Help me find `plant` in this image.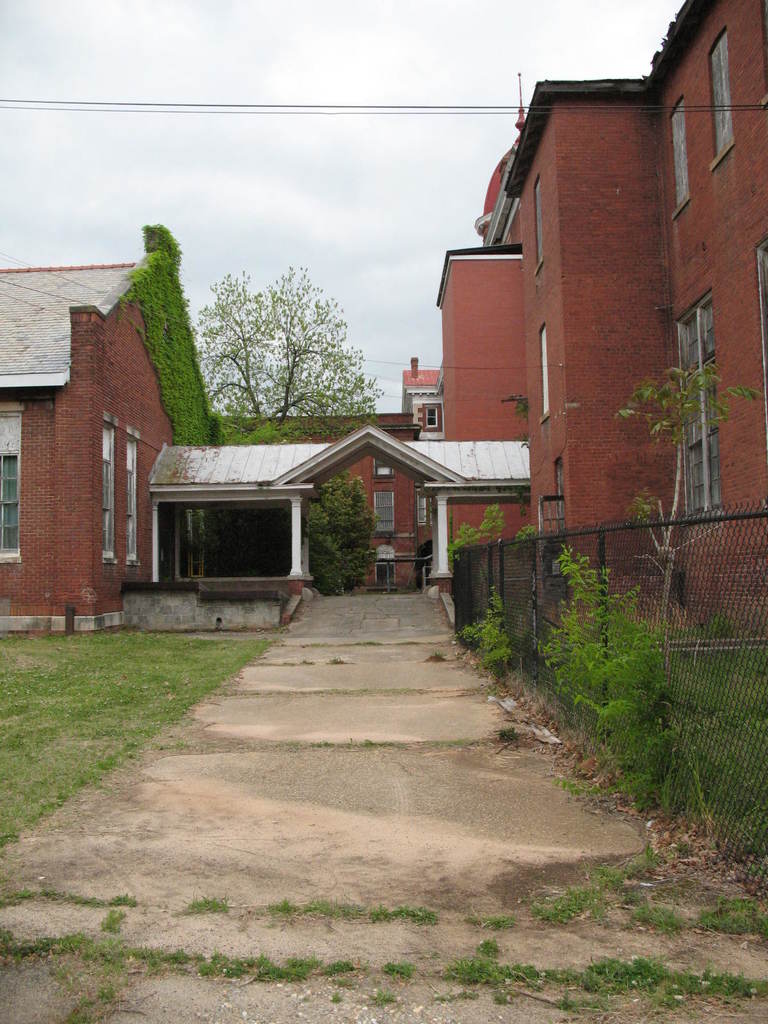
Found it: Rect(374, 991, 398, 1011).
